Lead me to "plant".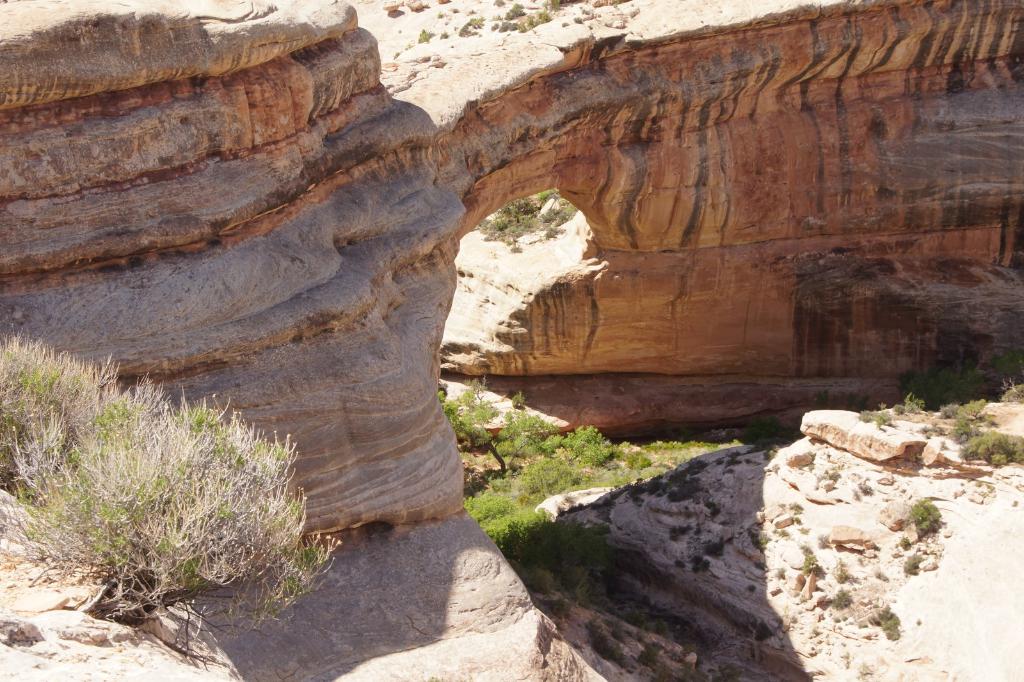
Lead to 756 623 773 639.
